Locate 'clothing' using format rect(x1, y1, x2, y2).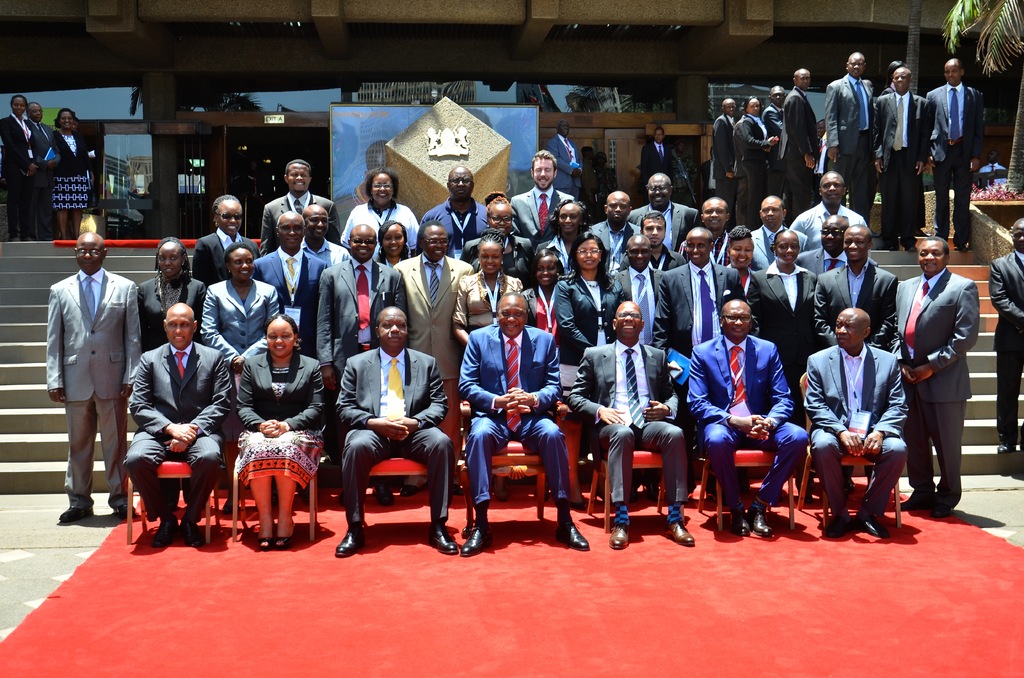
rect(438, 318, 578, 508).
